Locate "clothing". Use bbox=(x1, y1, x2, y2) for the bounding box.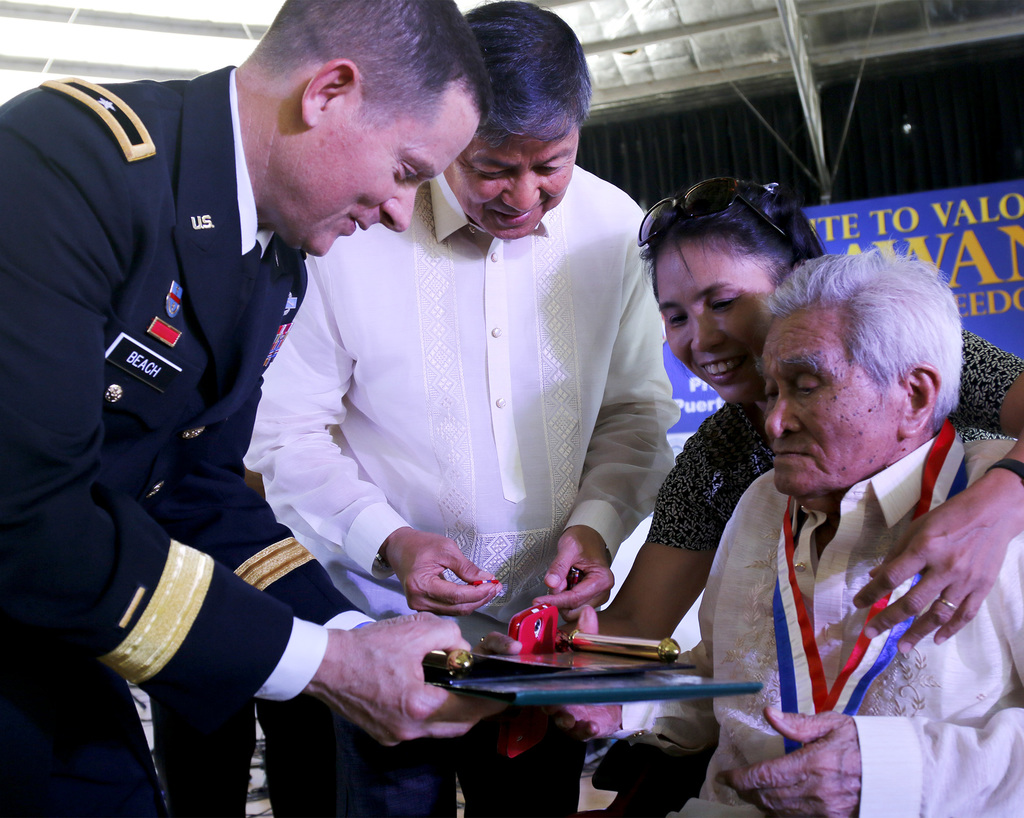
bbox=(255, 140, 667, 637).
